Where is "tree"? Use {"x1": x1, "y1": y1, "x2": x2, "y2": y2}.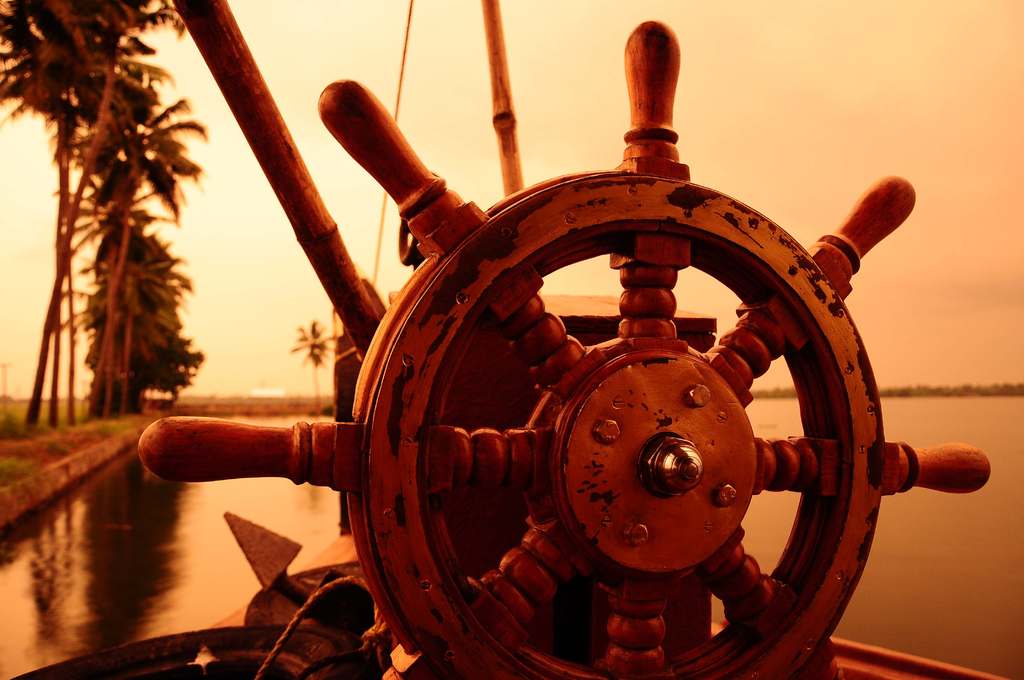
{"x1": 289, "y1": 316, "x2": 335, "y2": 412}.
